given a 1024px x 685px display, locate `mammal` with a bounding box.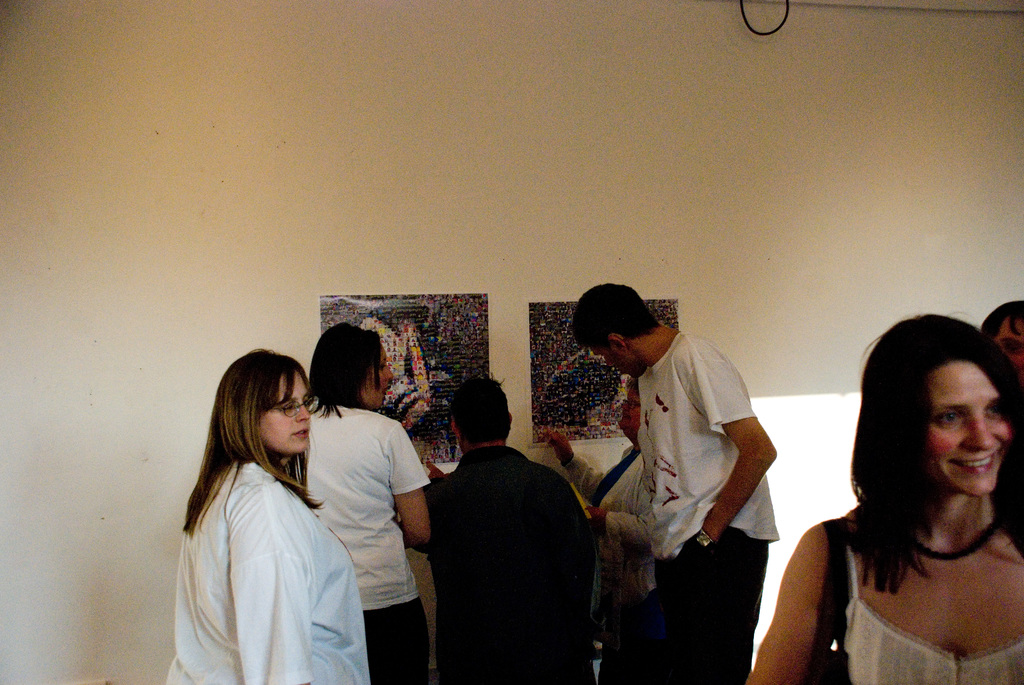
Located: Rect(552, 384, 648, 684).
